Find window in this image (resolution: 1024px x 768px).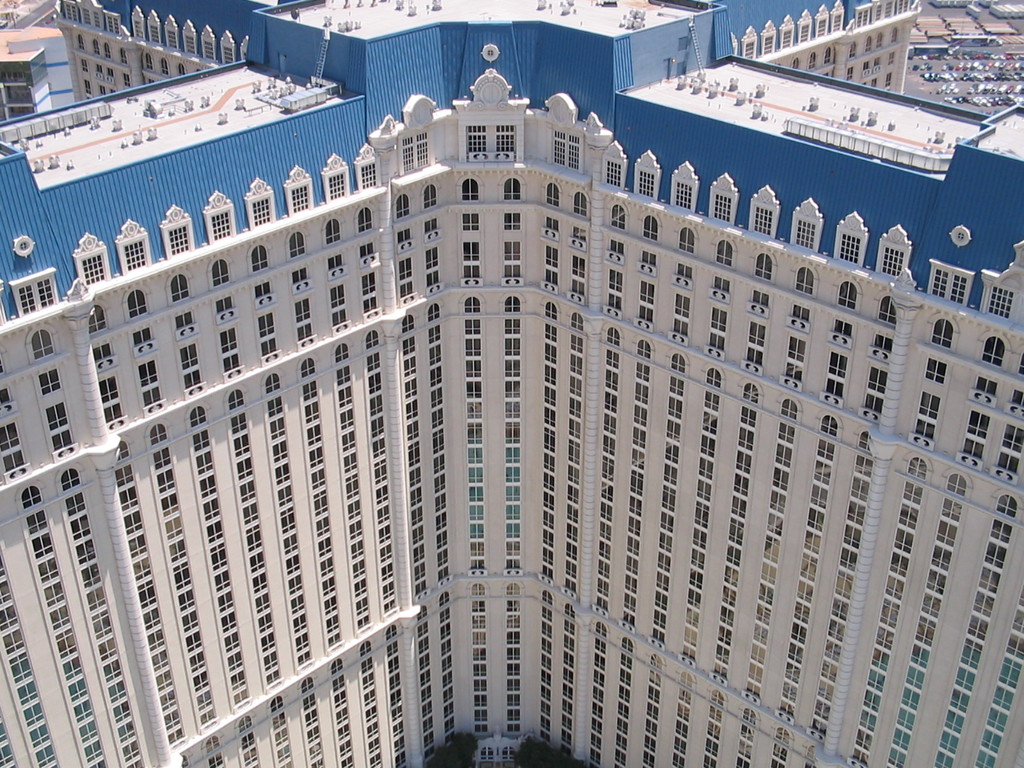
l=541, t=622, r=550, b=637.
